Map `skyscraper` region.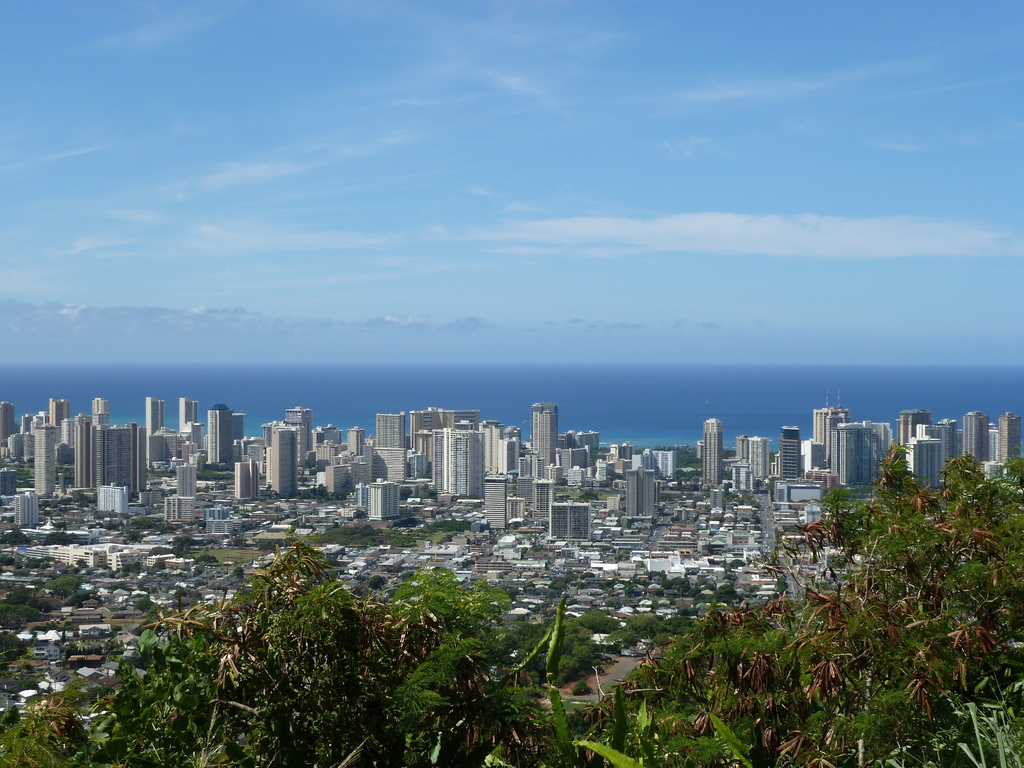
Mapped to 412, 406, 479, 446.
